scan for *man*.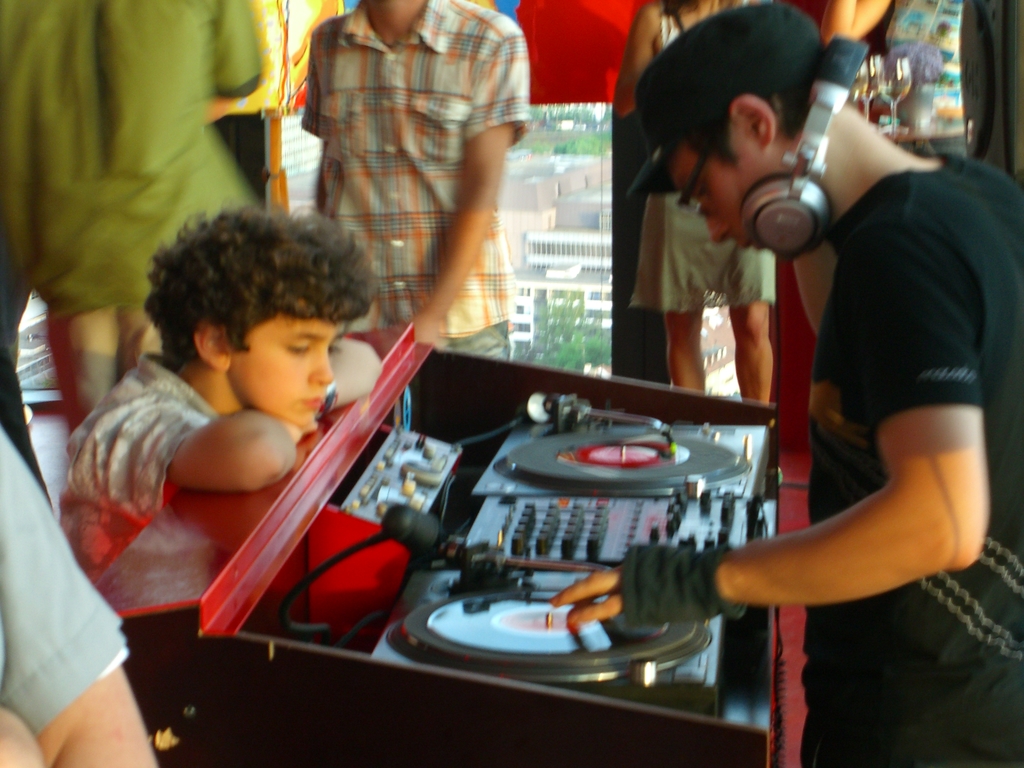
Scan result: 552 4 1023 767.
